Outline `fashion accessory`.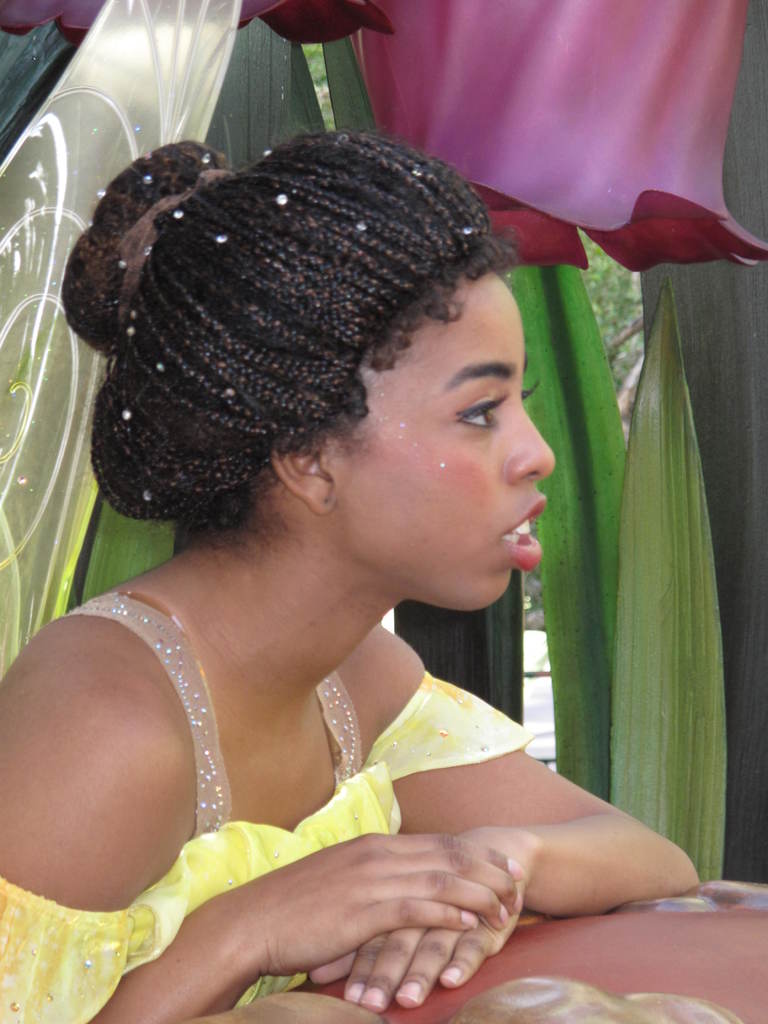
Outline: box(128, 329, 132, 338).
